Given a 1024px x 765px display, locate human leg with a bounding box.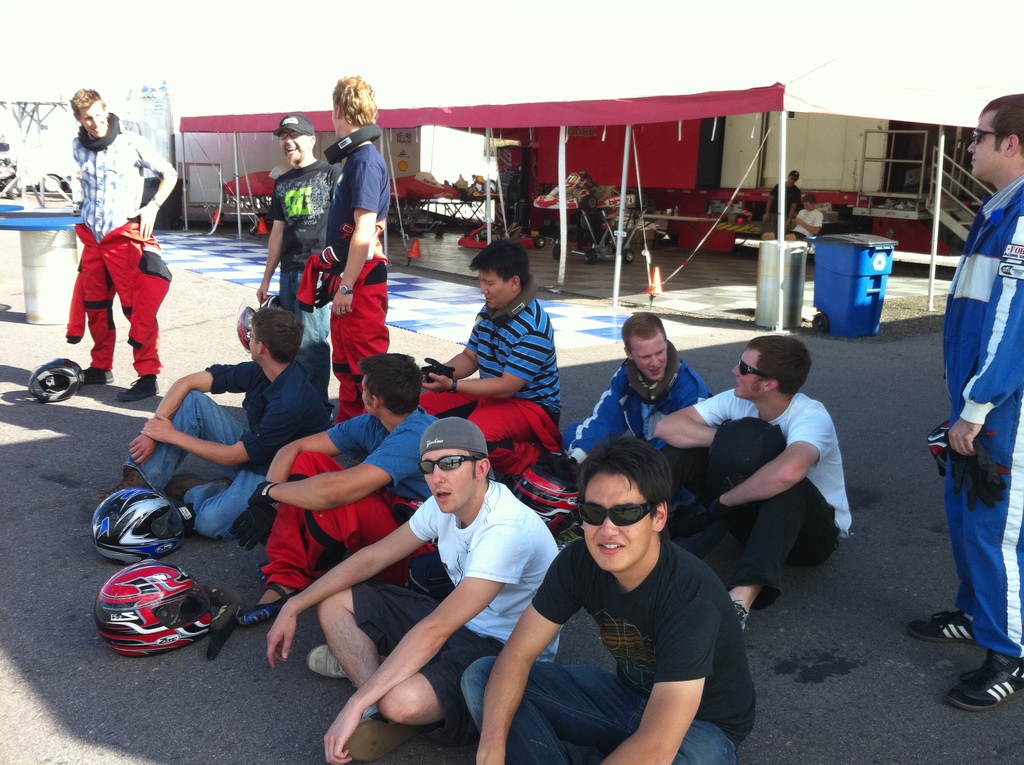
Located: 237, 457, 395, 625.
